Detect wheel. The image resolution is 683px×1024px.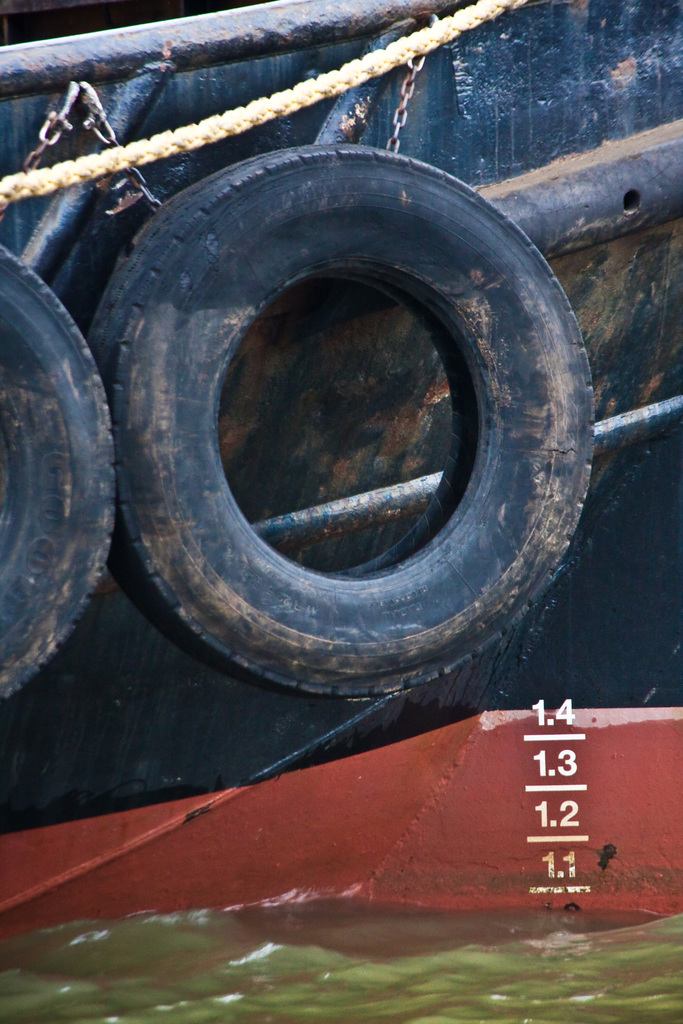
{"x1": 99, "y1": 147, "x2": 572, "y2": 647}.
